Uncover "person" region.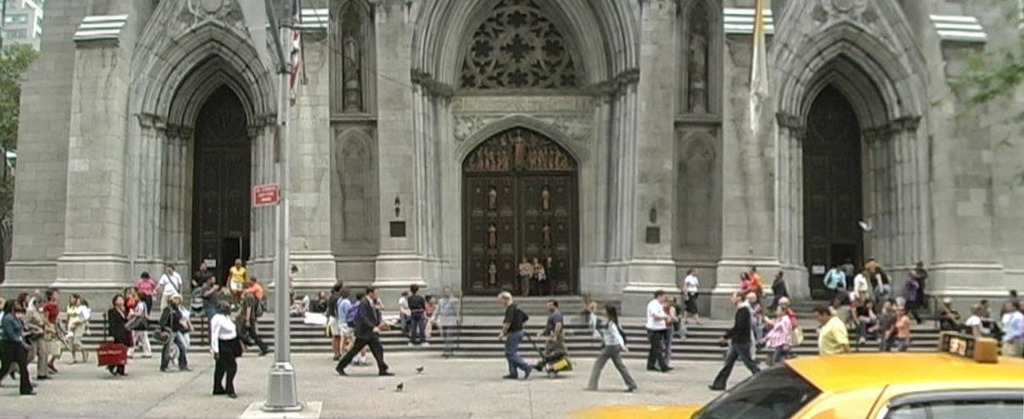
Uncovered: {"x1": 0, "y1": 292, "x2": 39, "y2": 398}.
